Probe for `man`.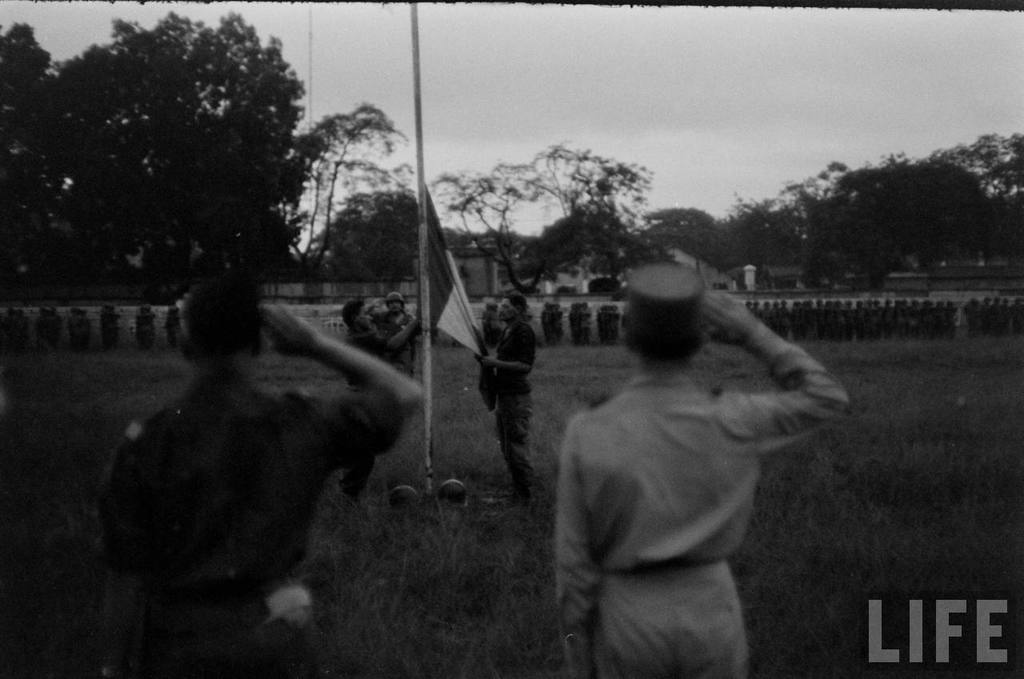
Probe result: [546,266,850,678].
